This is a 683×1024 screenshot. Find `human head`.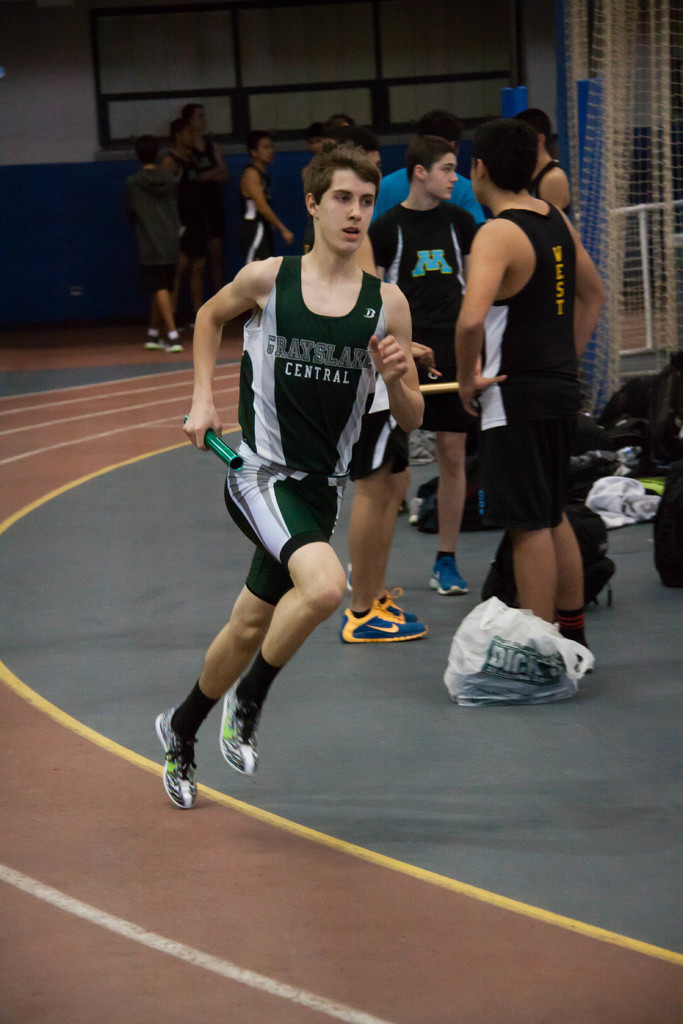
Bounding box: 172:113:194:148.
